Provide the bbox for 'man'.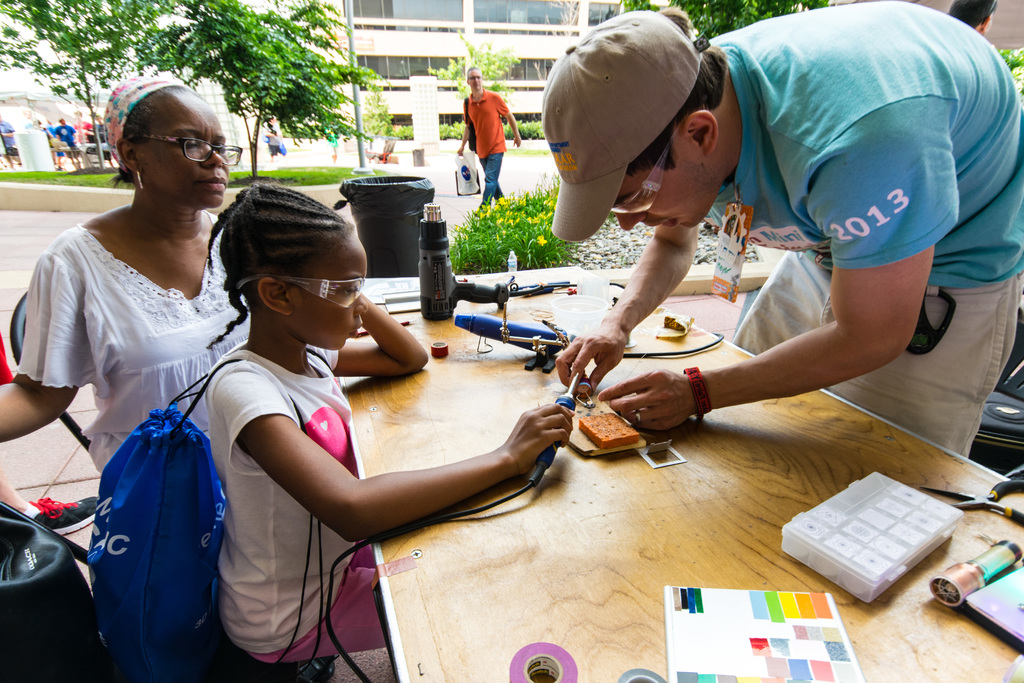
[left=534, top=0, right=1023, bottom=459].
